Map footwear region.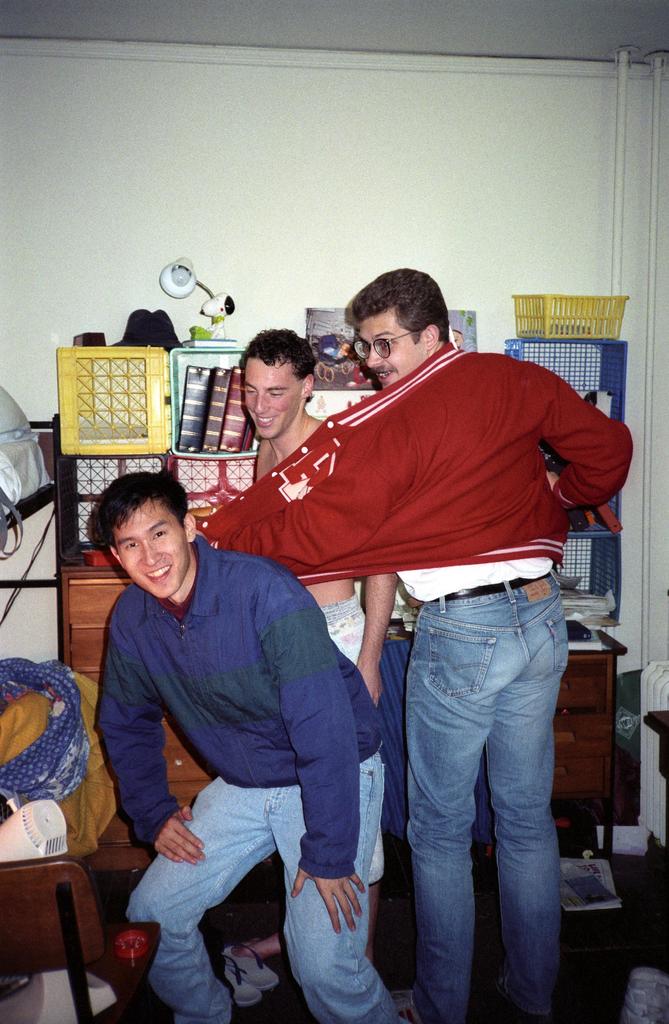
Mapped to 207,945,262,1006.
